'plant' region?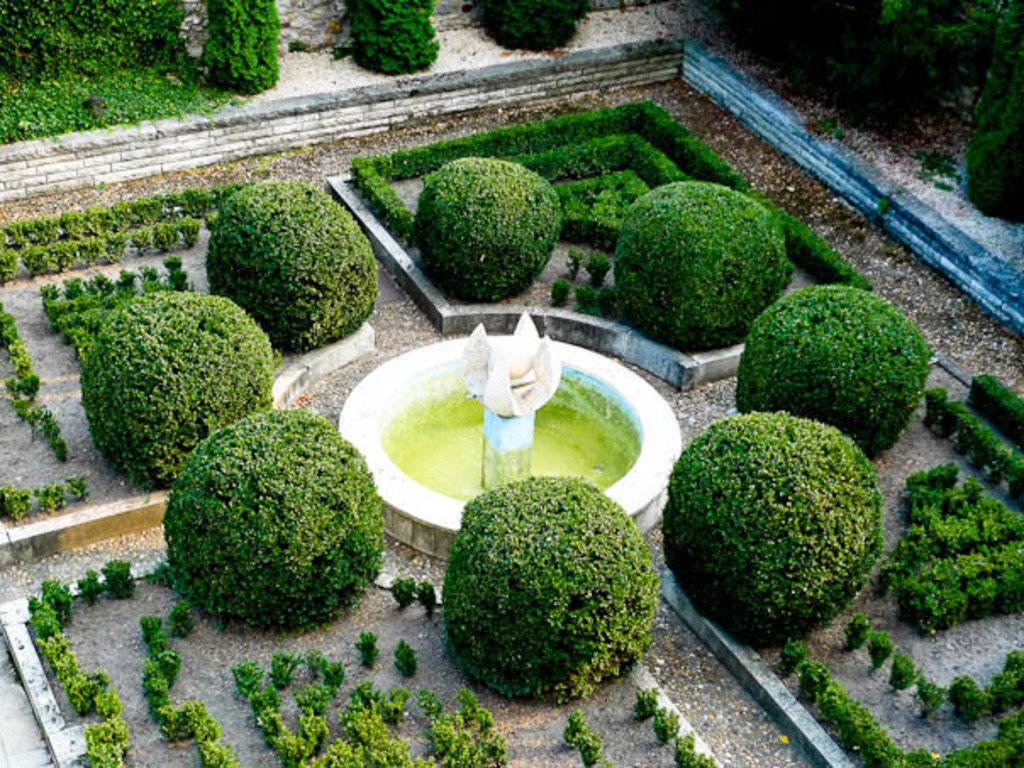
x1=53, y1=741, x2=124, y2=766
